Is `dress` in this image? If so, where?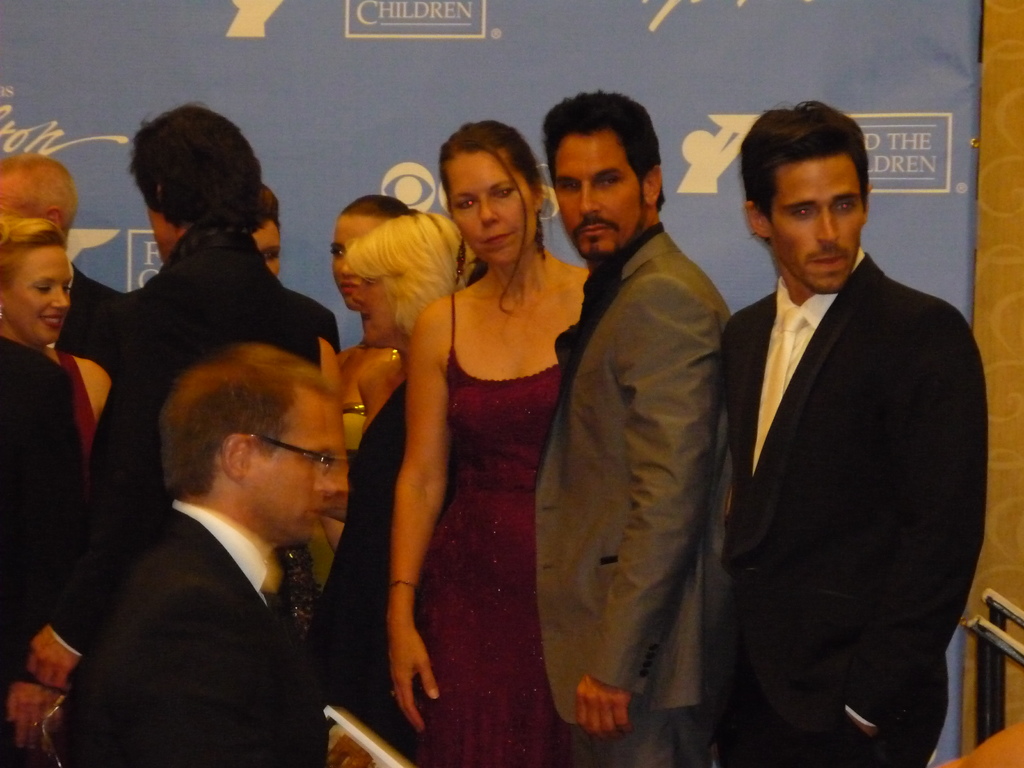
Yes, at 415/292/579/767.
